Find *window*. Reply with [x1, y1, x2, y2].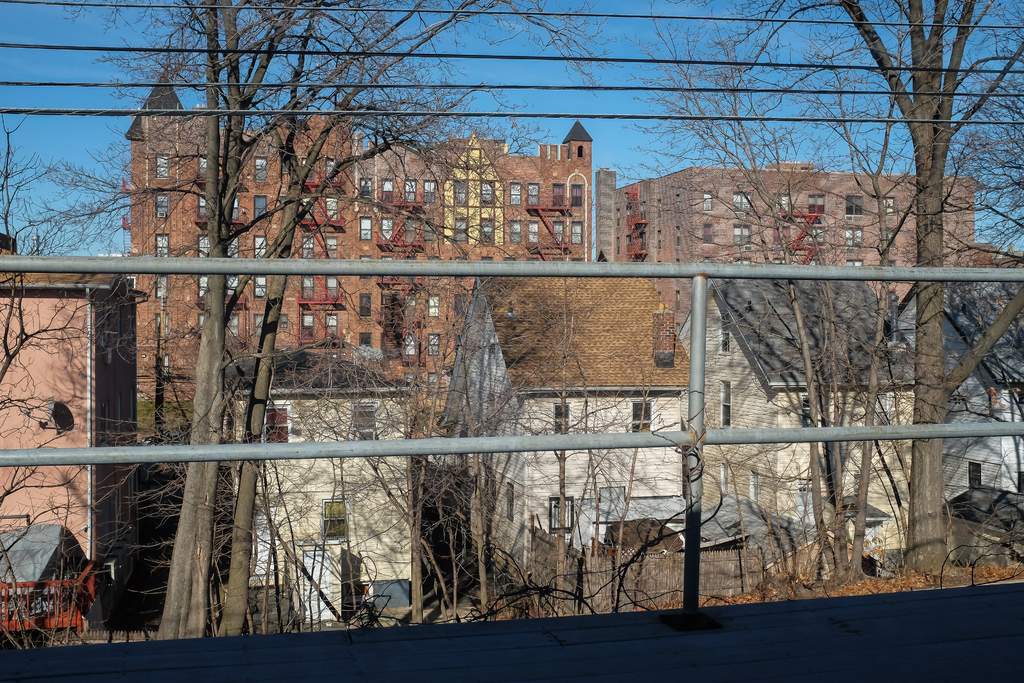
[1018, 472, 1023, 491].
